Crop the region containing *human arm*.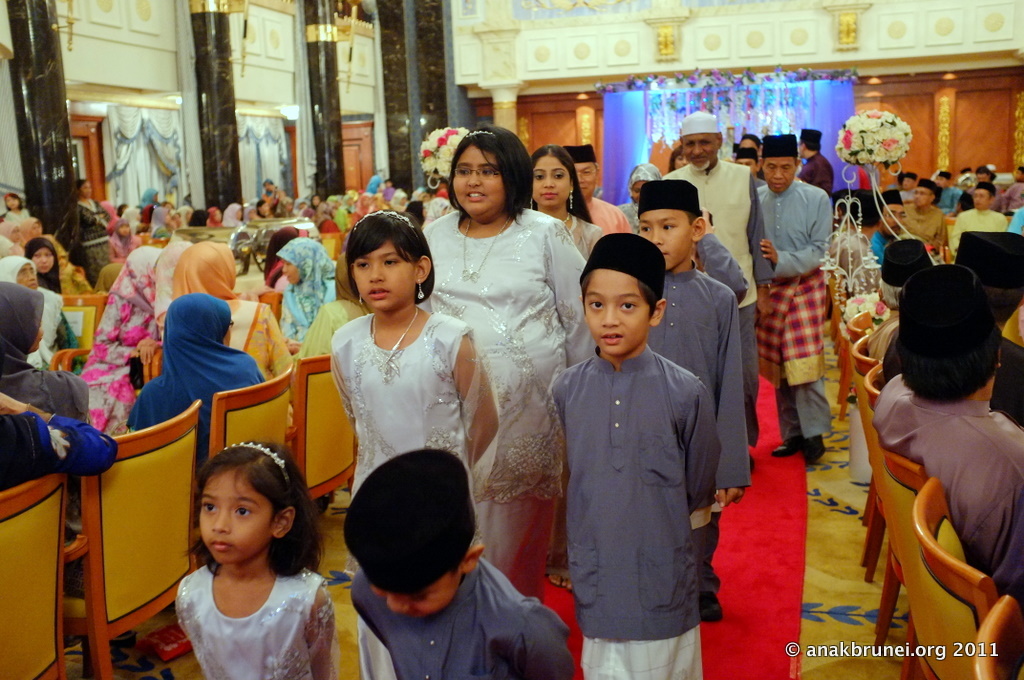
Crop region: Rect(718, 289, 754, 508).
